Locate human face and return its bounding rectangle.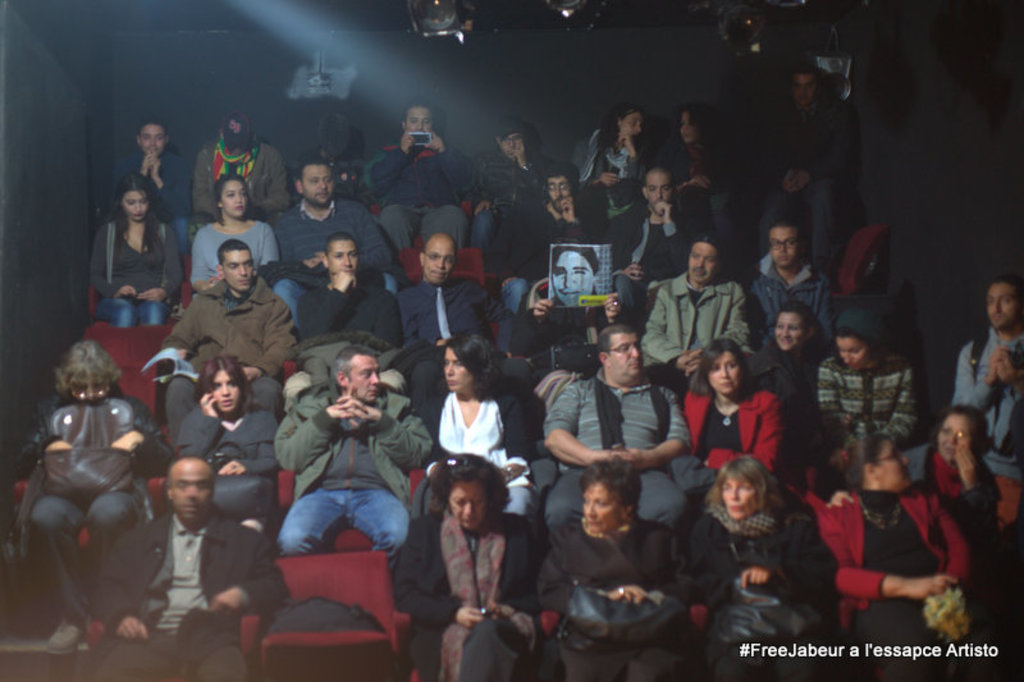
crop(406, 107, 436, 136).
